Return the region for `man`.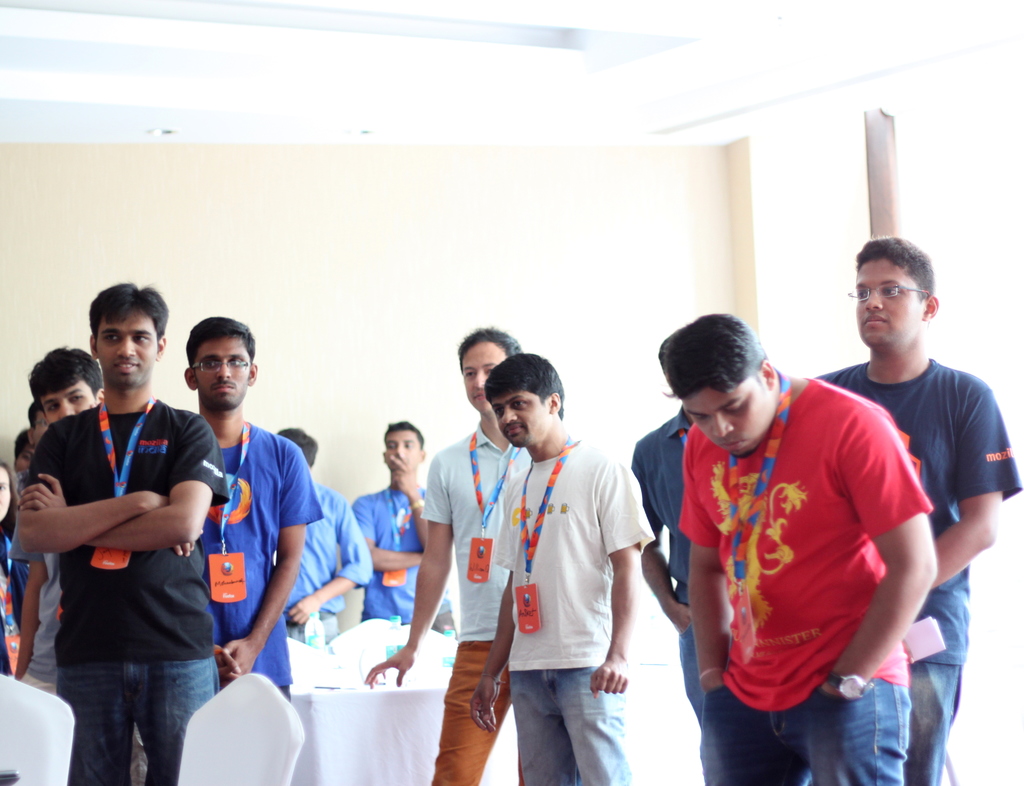
[269, 430, 376, 653].
